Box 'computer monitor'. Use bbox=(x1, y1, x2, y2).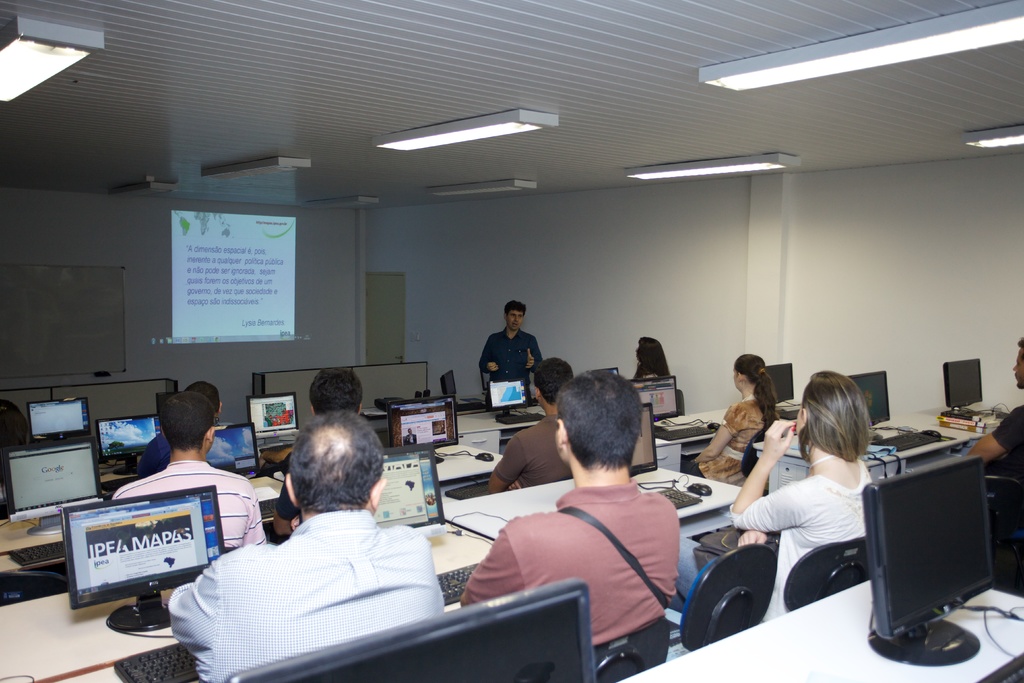
bbox=(938, 354, 987, 427).
